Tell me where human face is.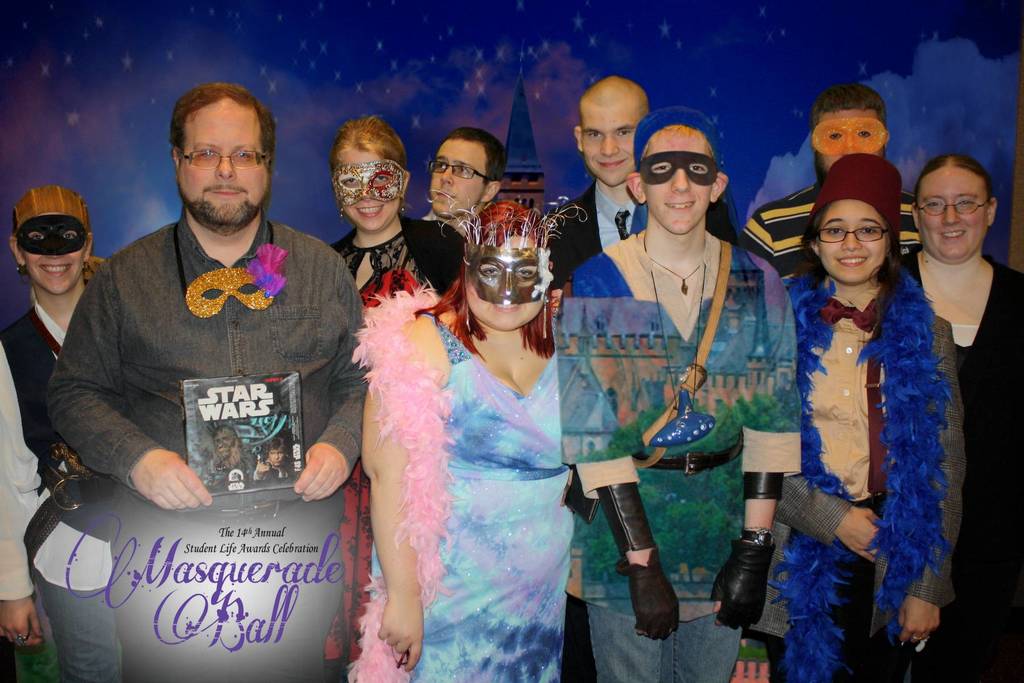
human face is at box=[581, 108, 635, 185].
